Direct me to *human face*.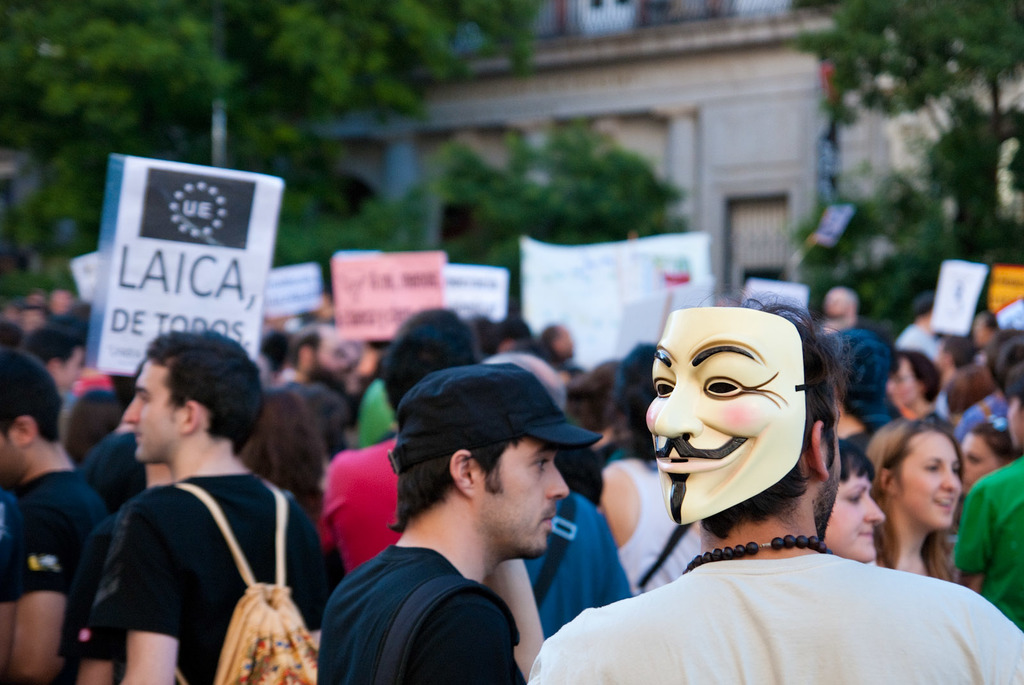
Direction: 822/433/839/522.
